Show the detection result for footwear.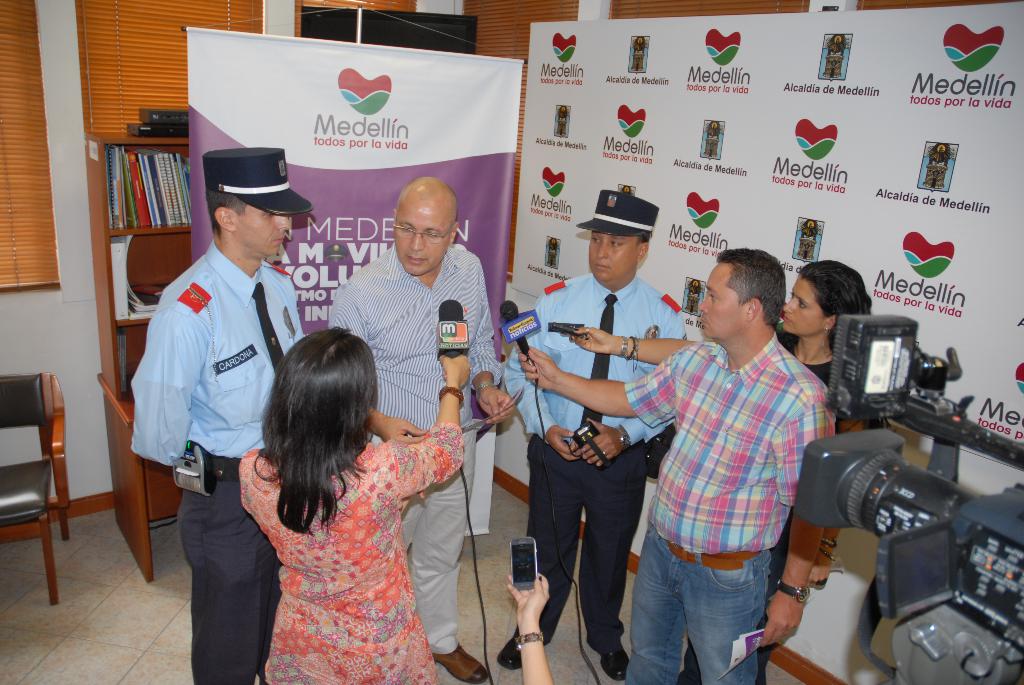
496 631 522 672.
